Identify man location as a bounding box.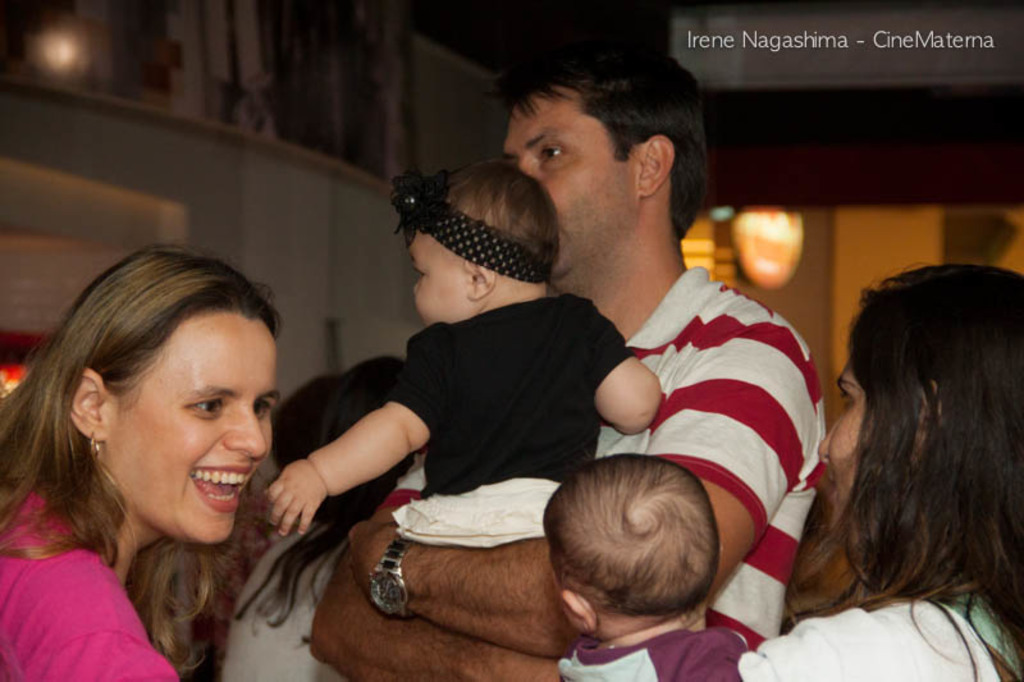
bbox=[292, 105, 863, 670].
